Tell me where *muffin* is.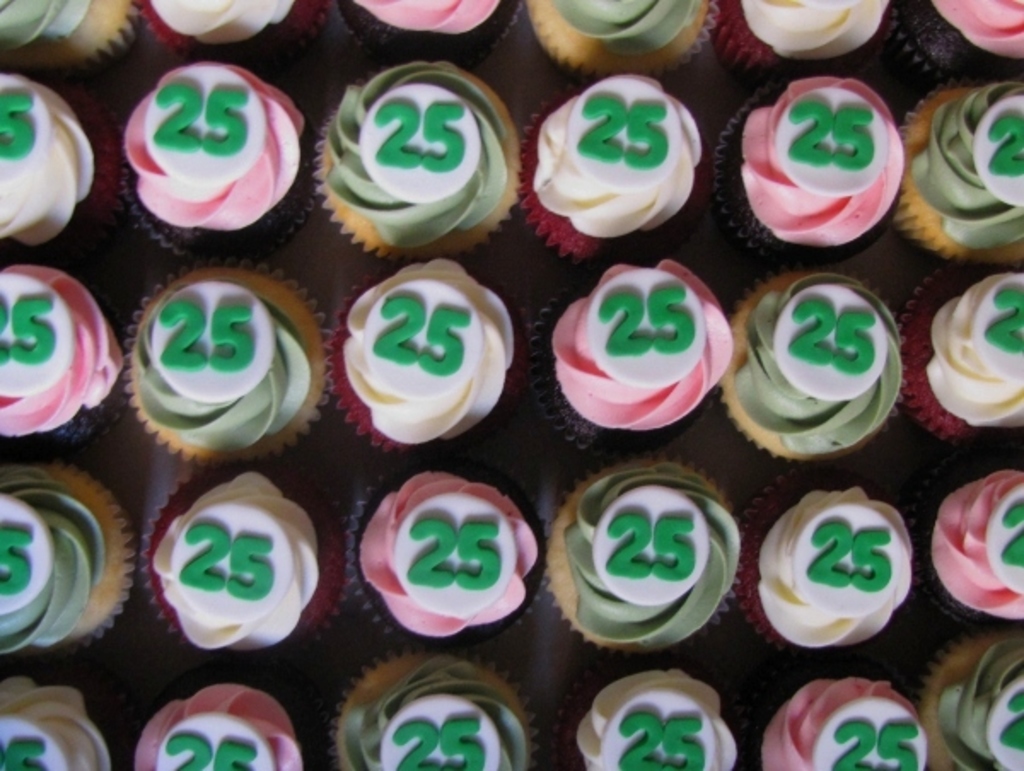
*muffin* is at left=0, top=264, right=121, bottom=464.
